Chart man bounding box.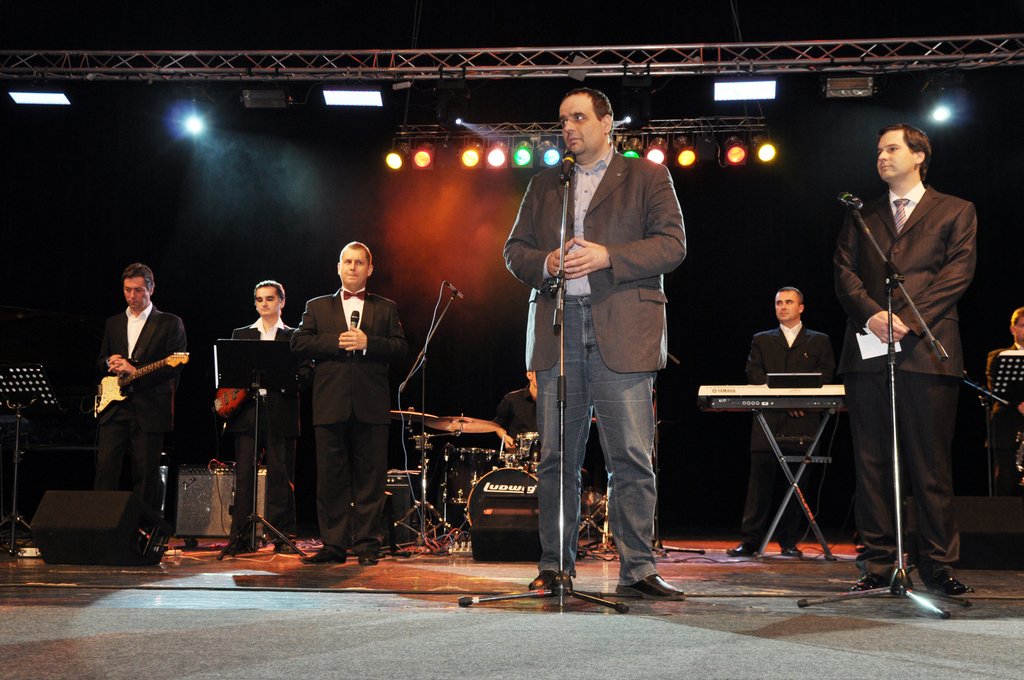
Charted: 726:288:842:555.
